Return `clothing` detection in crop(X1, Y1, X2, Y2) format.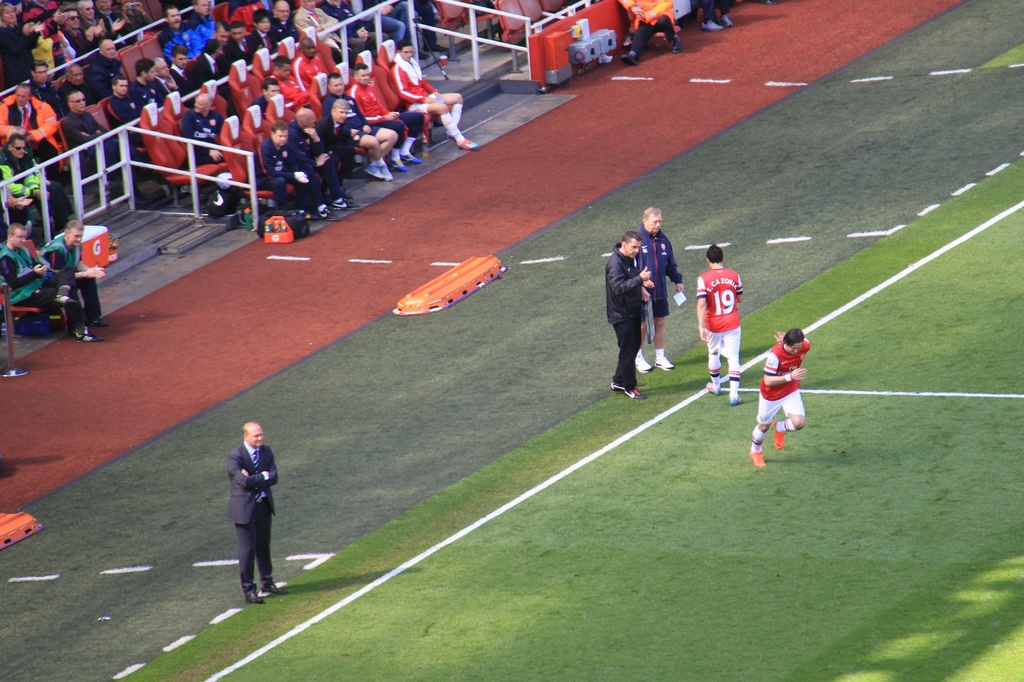
crop(291, 125, 336, 186).
